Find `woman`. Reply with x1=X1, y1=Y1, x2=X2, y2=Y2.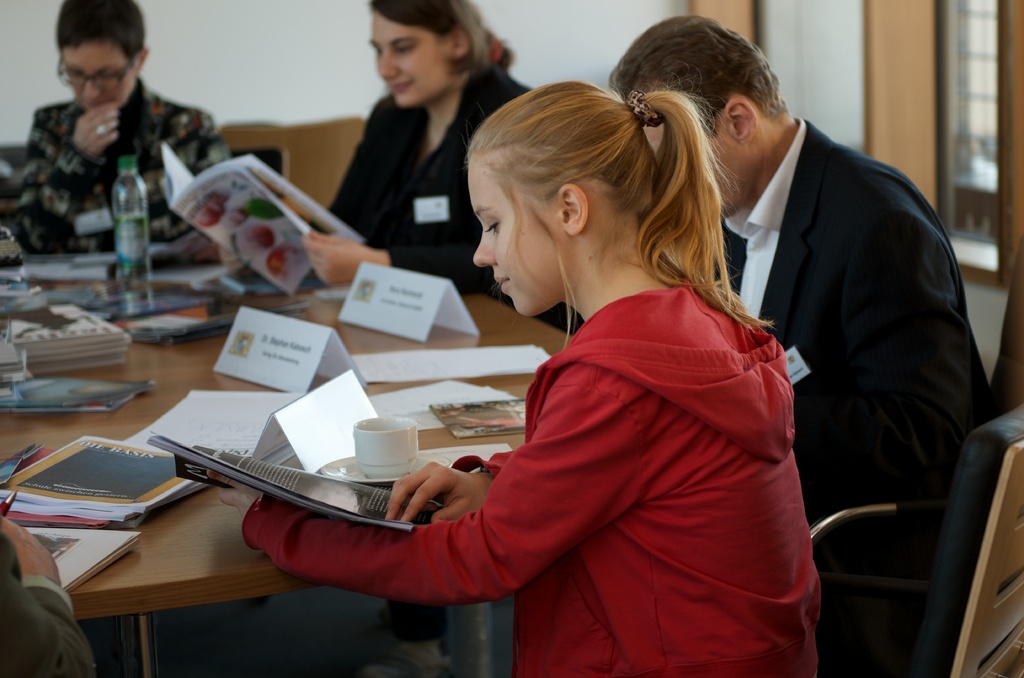
x1=305, y1=12, x2=504, y2=291.
